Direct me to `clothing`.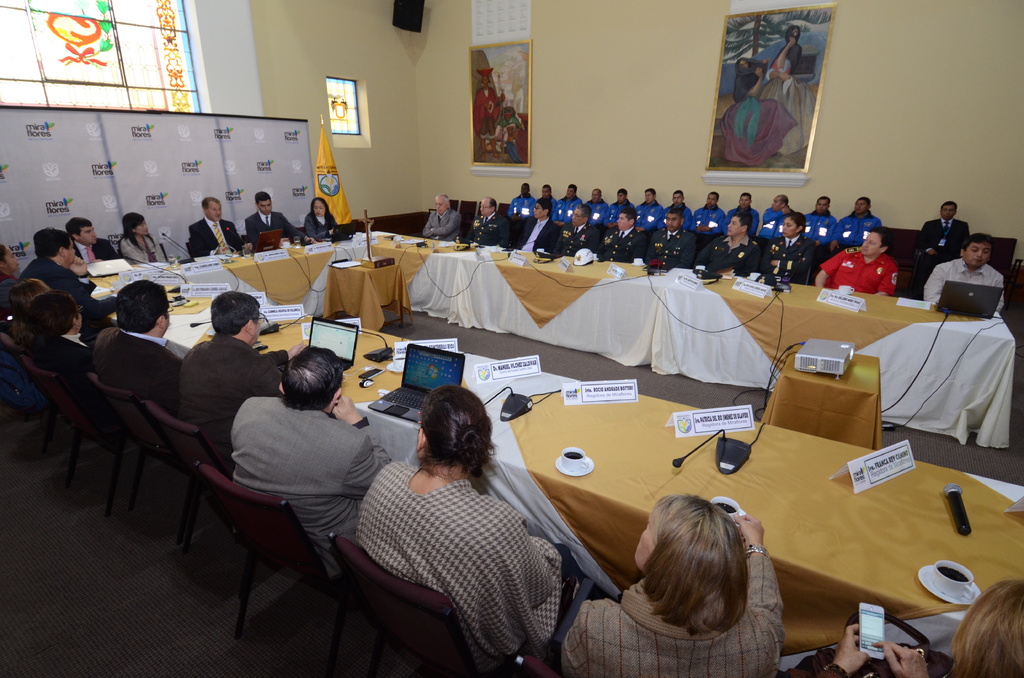
Direction: 471/87/503/151.
